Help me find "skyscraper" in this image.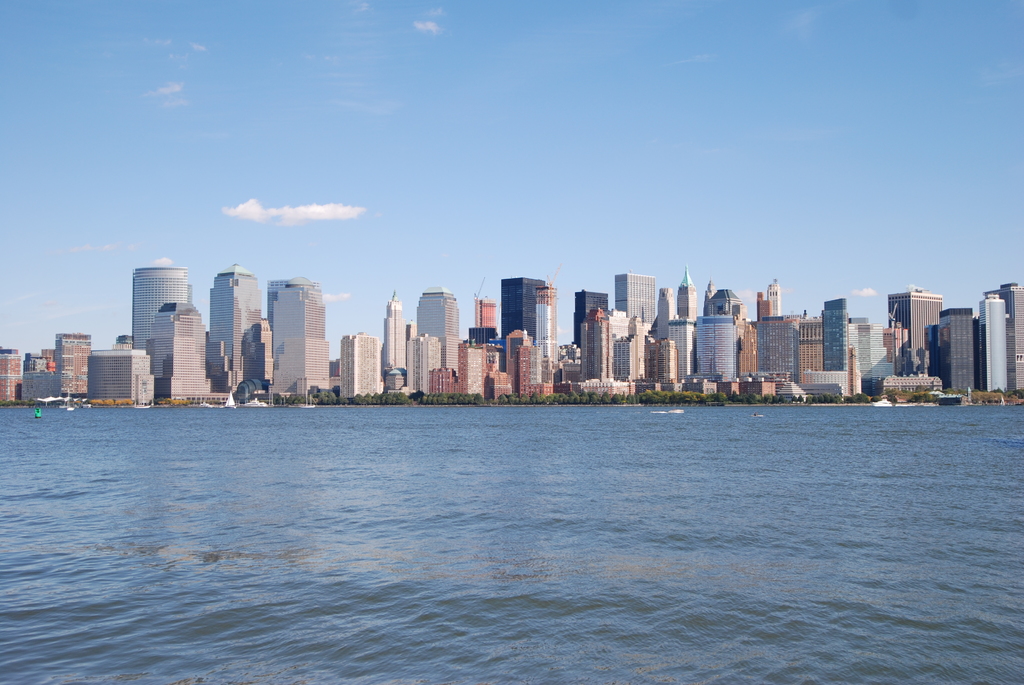
Found it: [left=746, top=274, right=834, bottom=384].
